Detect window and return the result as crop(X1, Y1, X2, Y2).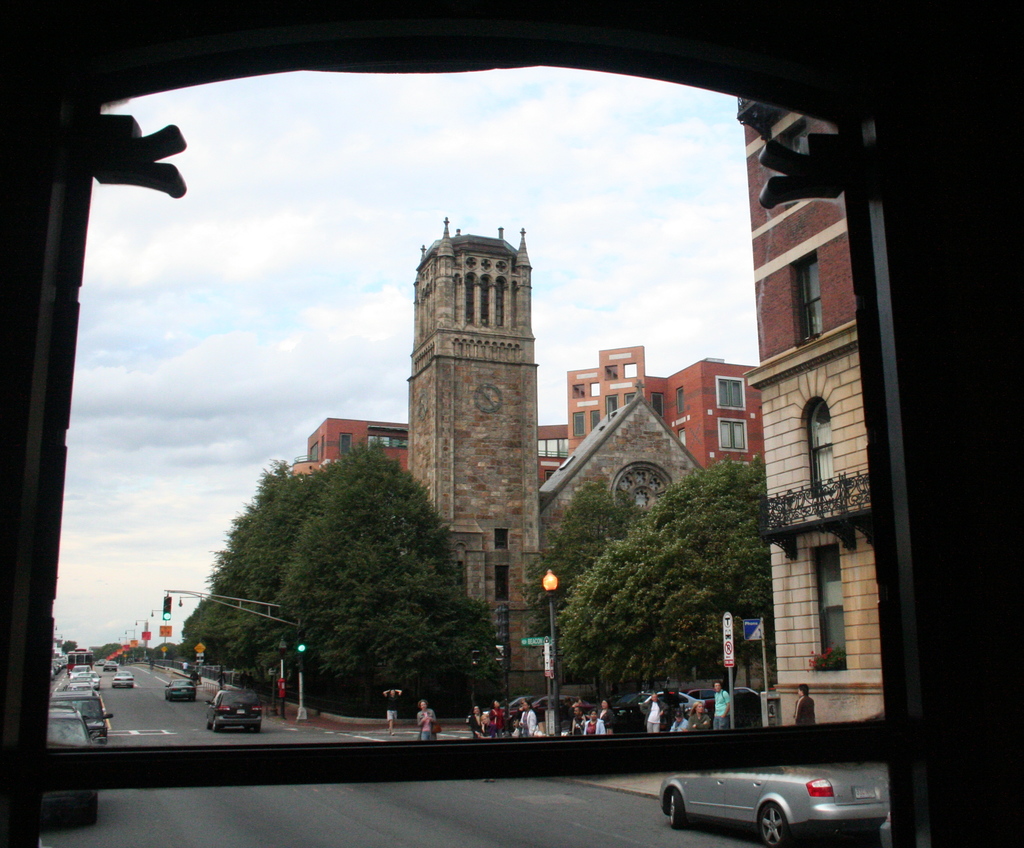
crop(676, 386, 686, 412).
